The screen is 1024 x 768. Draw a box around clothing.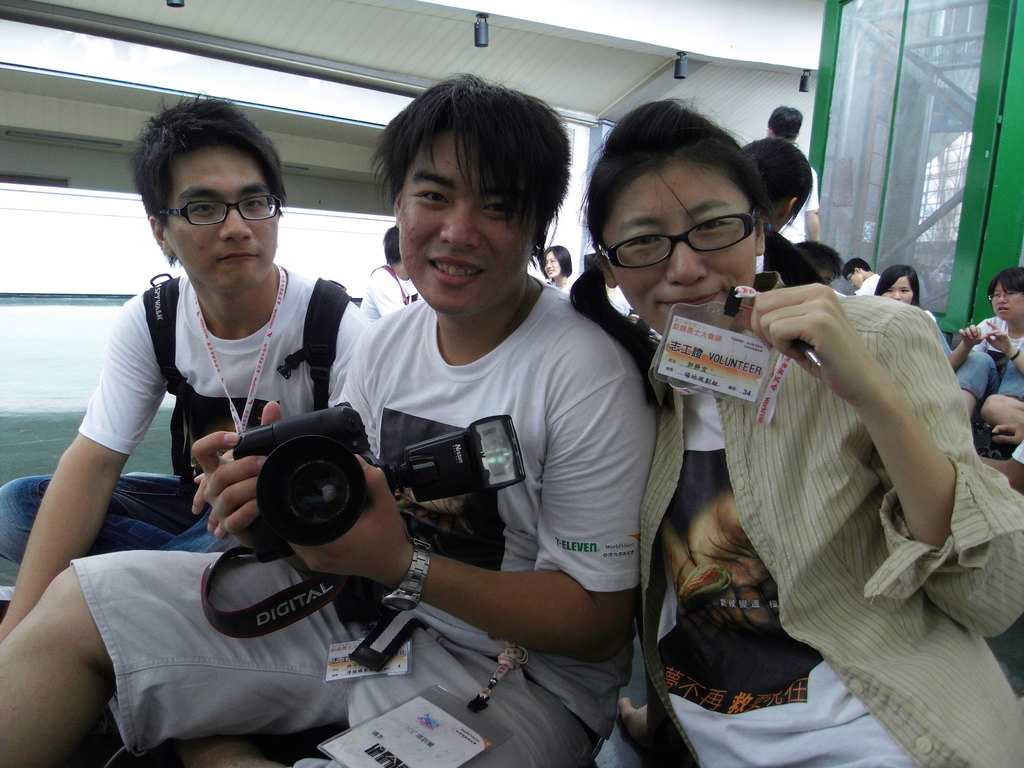
crop(1011, 442, 1023, 467).
